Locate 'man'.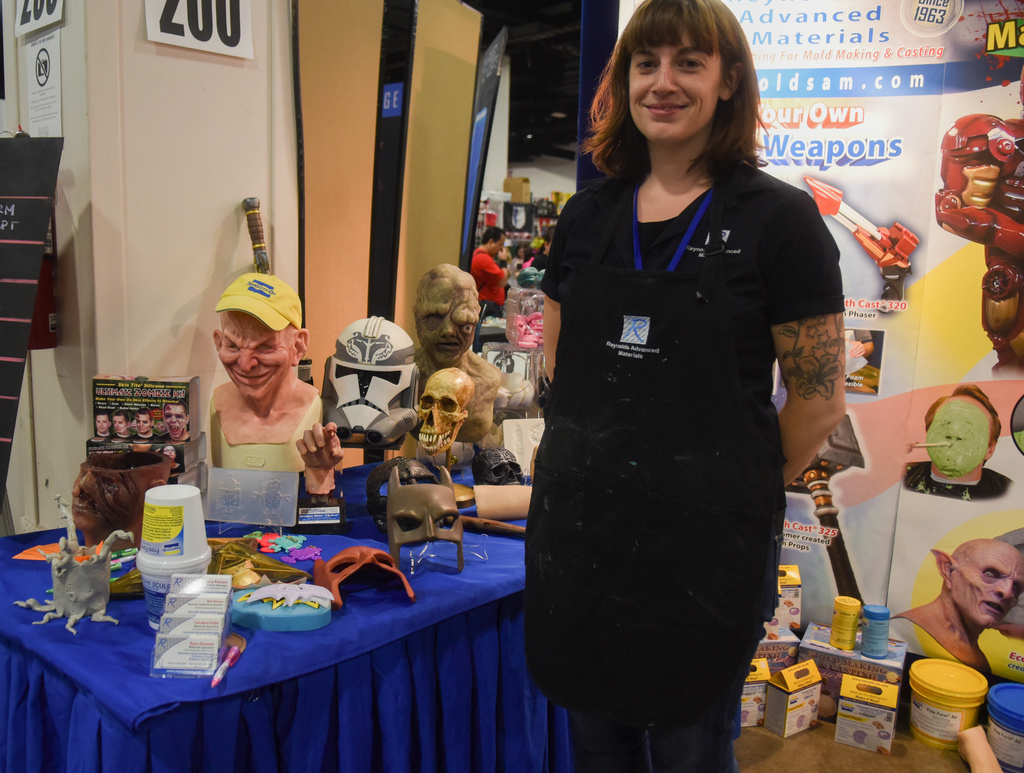
Bounding box: {"x1": 111, "y1": 409, "x2": 133, "y2": 439}.
